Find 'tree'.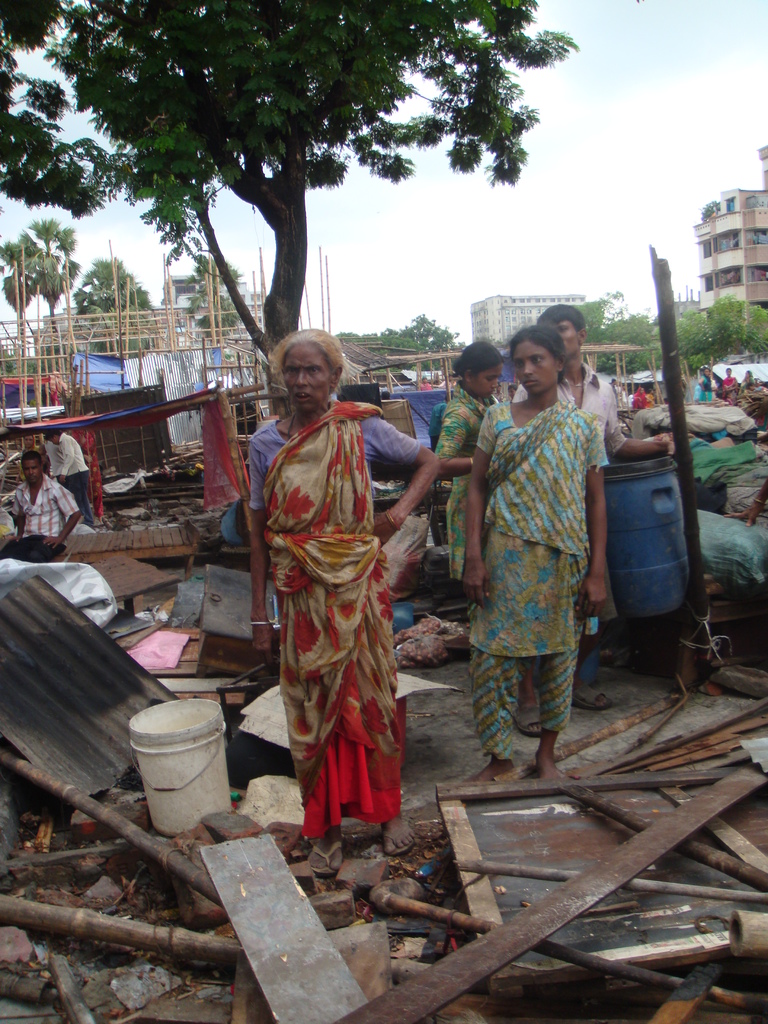
<box>74,256,152,316</box>.
